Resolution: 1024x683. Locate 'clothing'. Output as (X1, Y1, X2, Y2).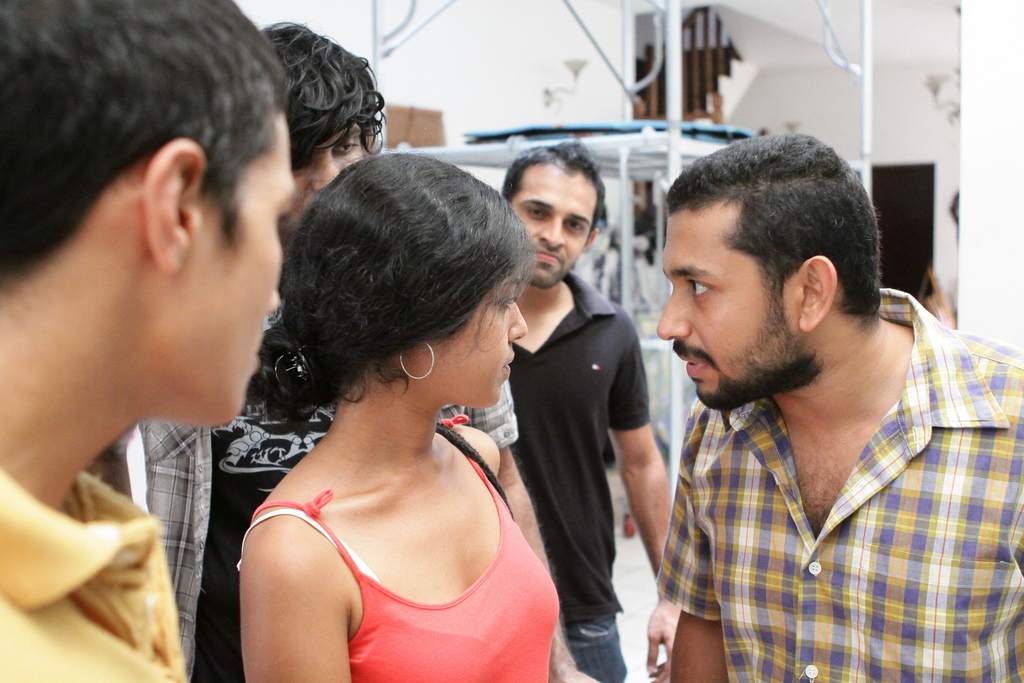
(561, 619, 630, 682).
